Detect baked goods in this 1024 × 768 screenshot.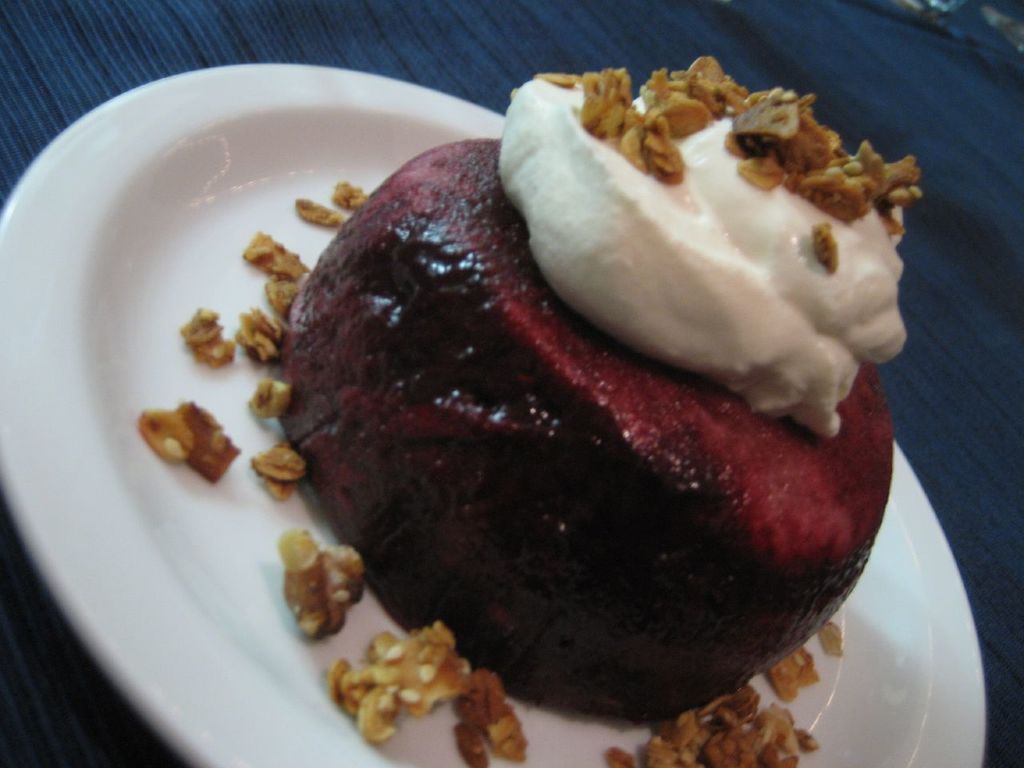
Detection: select_region(258, 64, 925, 746).
